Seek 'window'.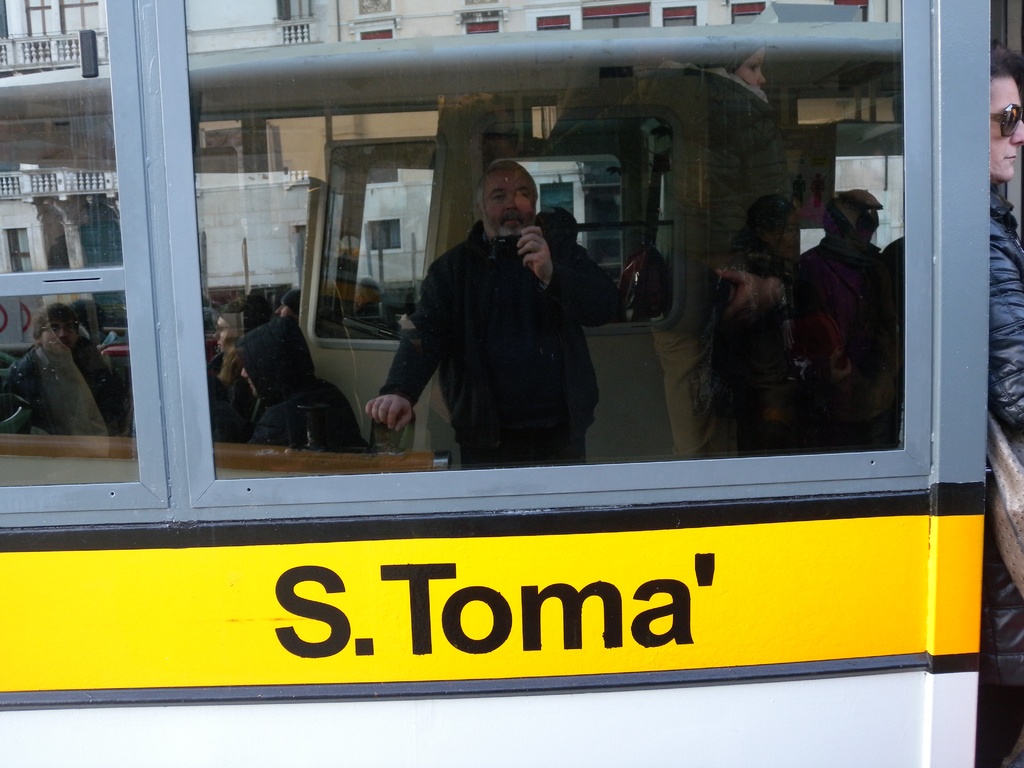
(163,0,929,514).
